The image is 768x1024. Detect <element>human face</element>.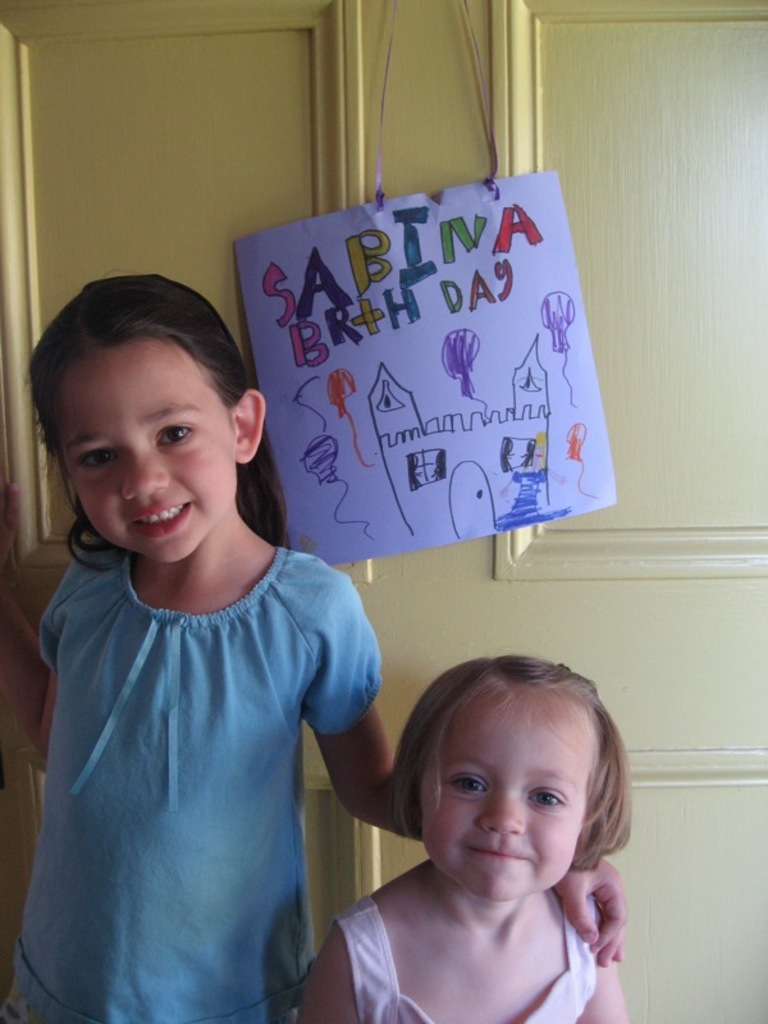
Detection: rect(47, 312, 244, 567).
